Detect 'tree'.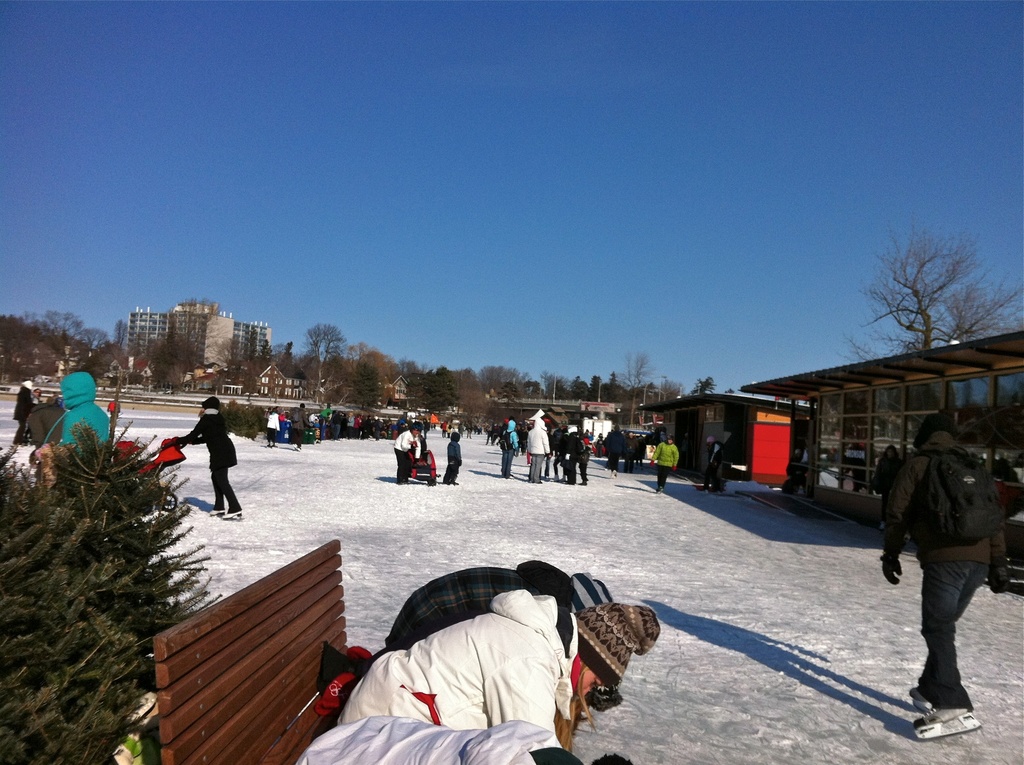
Detected at x1=148, y1=325, x2=198, y2=391.
